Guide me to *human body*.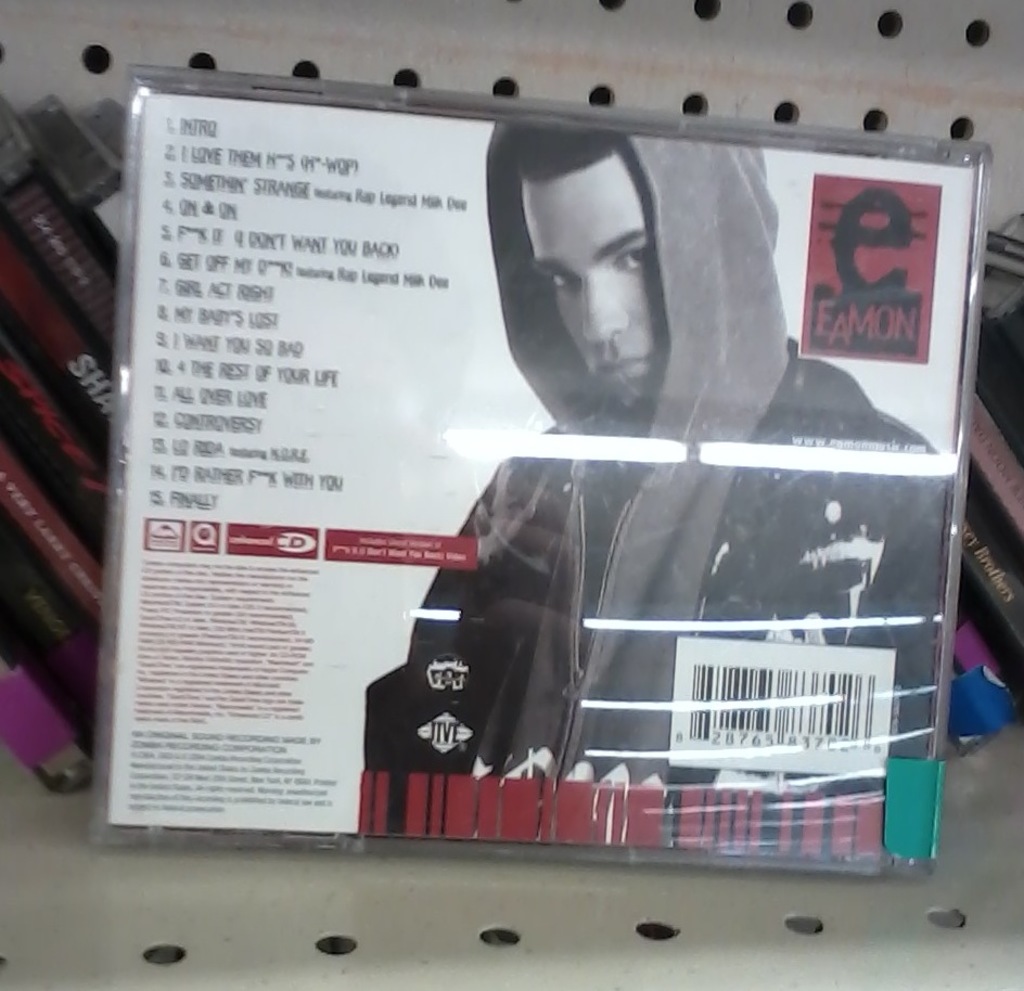
Guidance: {"left": 389, "top": 160, "right": 923, "bottom": 802}.
